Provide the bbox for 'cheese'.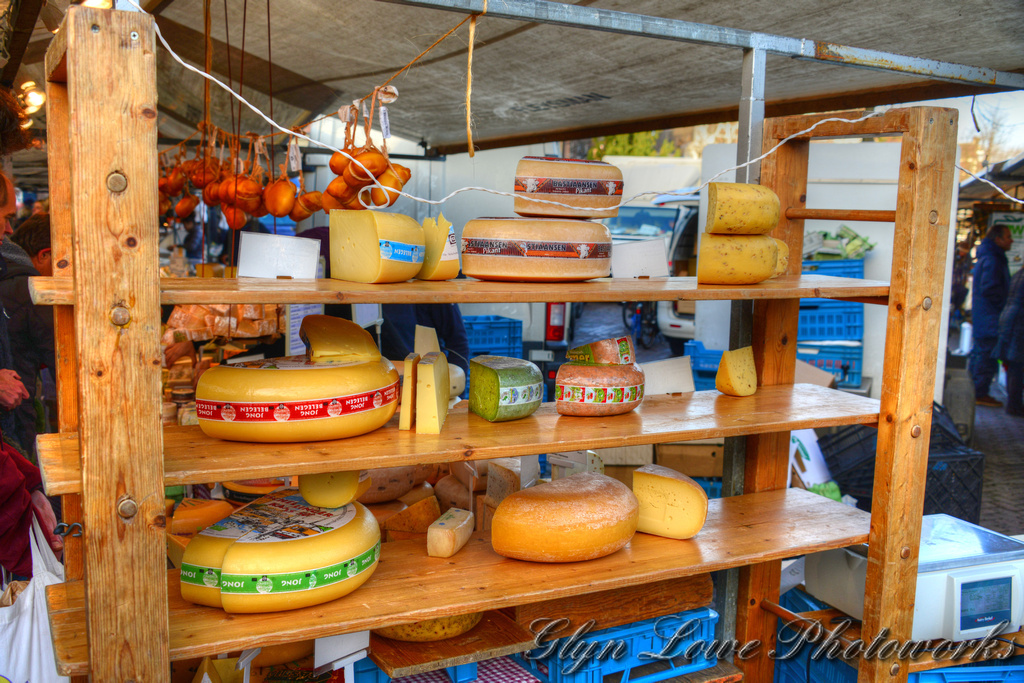
bbox(195, 352, 402, 443).
